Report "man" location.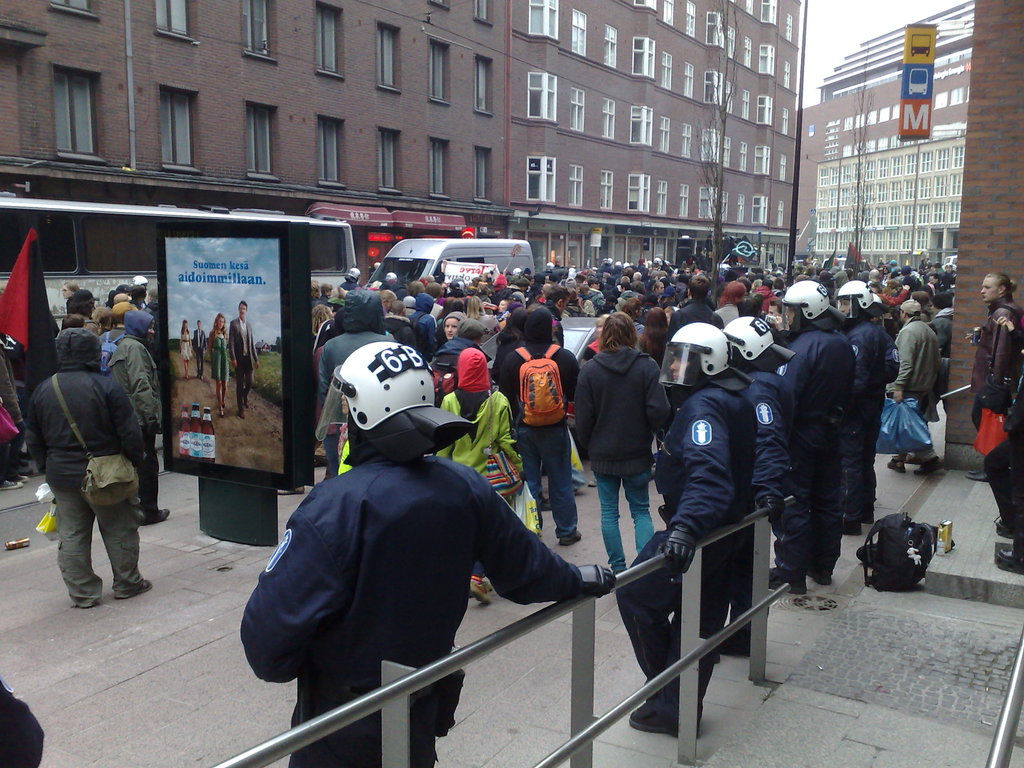
Report: x1=779 y1=278 x2=853 y2=591.
